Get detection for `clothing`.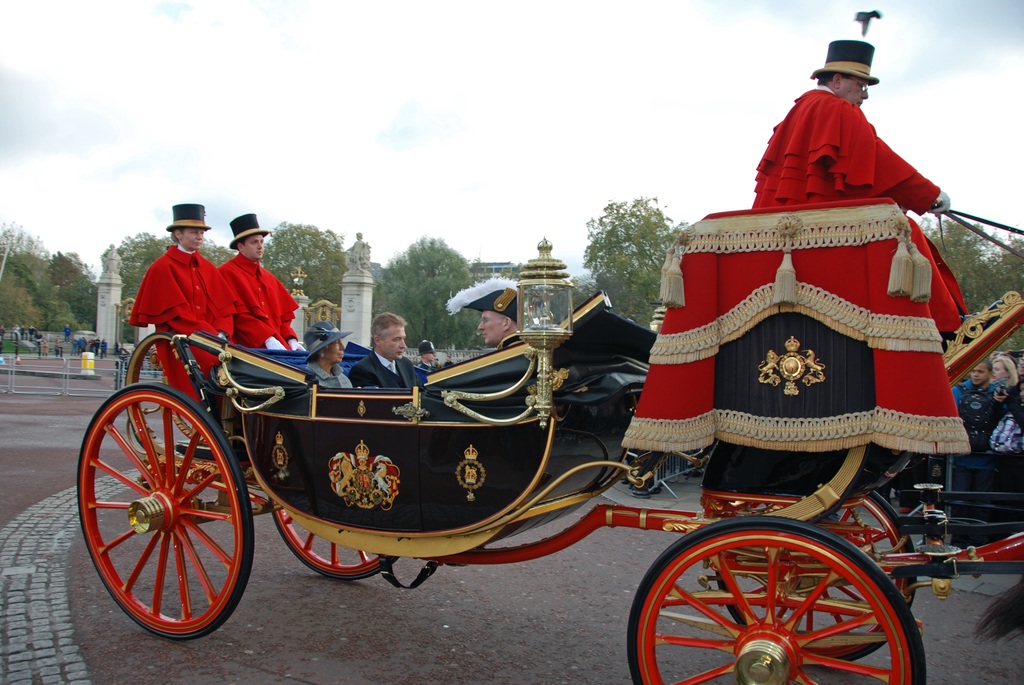
Detection: region(124, 244, 237, 391).
